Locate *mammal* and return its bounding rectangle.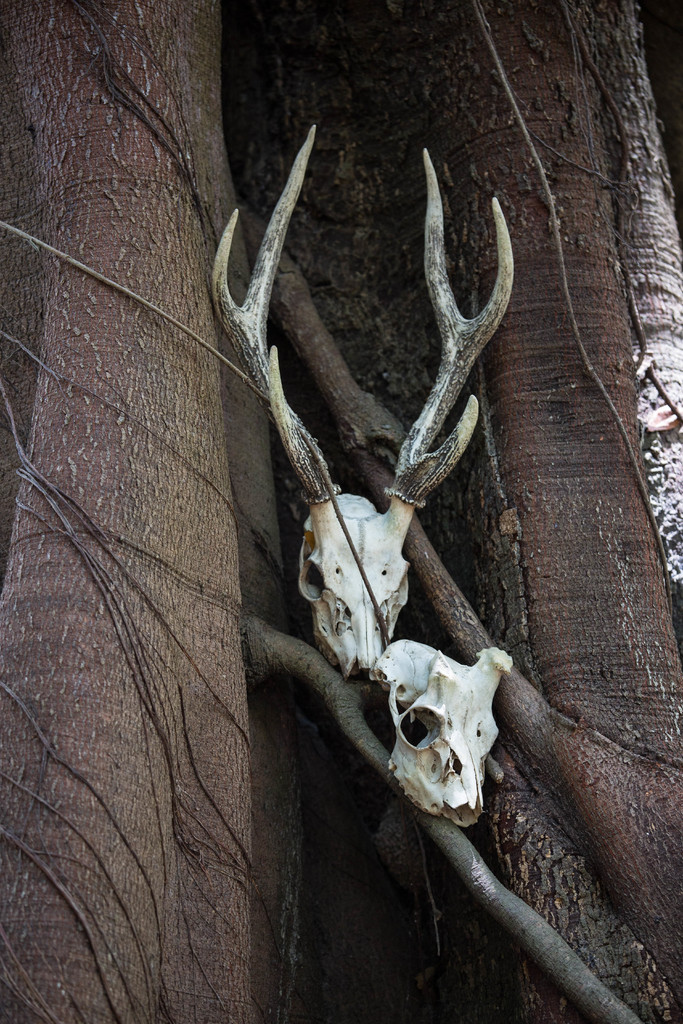
detection(158, 114, 563, 997).
